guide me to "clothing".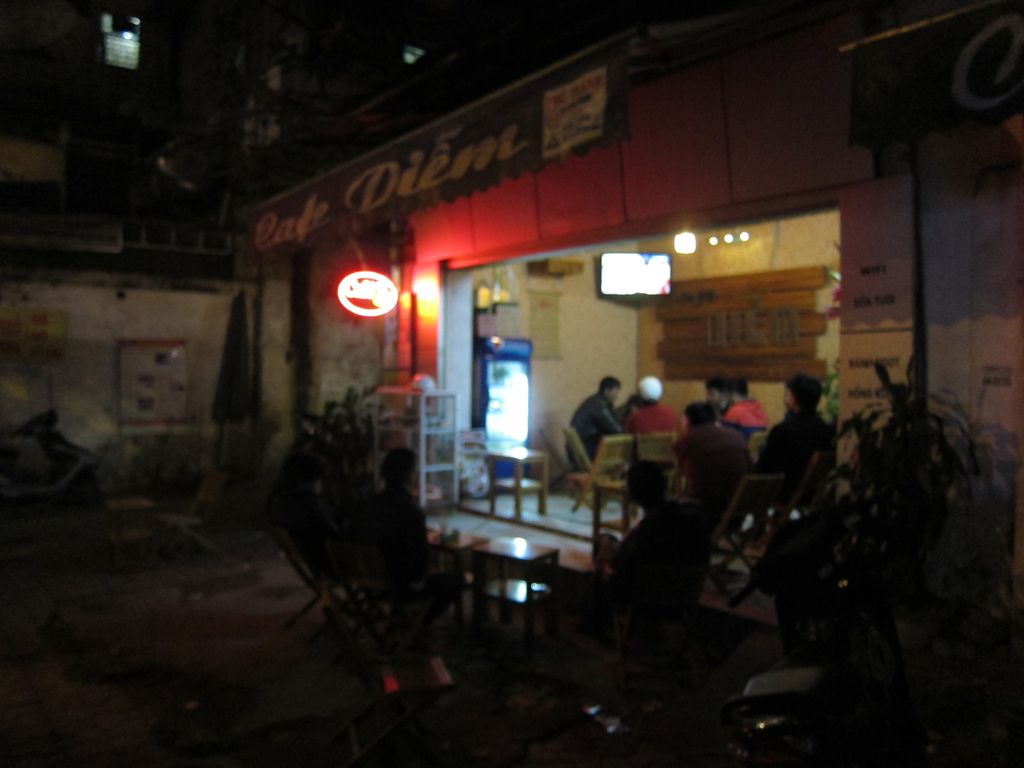
Guidance: <bbox>364, 485, 423, 685</bbox>.
